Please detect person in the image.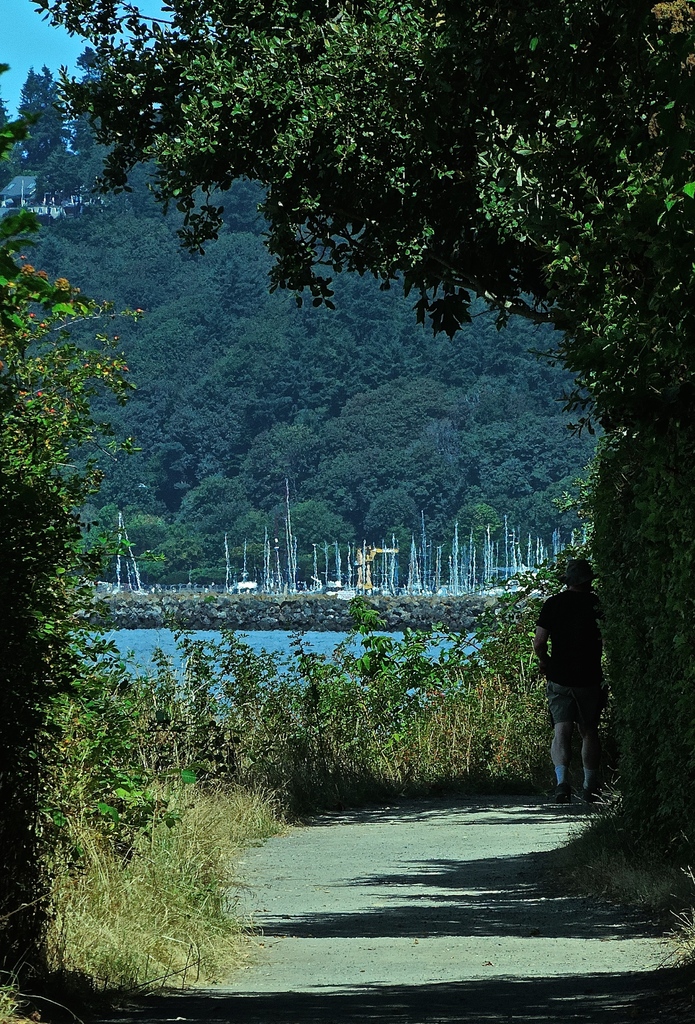
bbox(531, 568, 619, 827).
